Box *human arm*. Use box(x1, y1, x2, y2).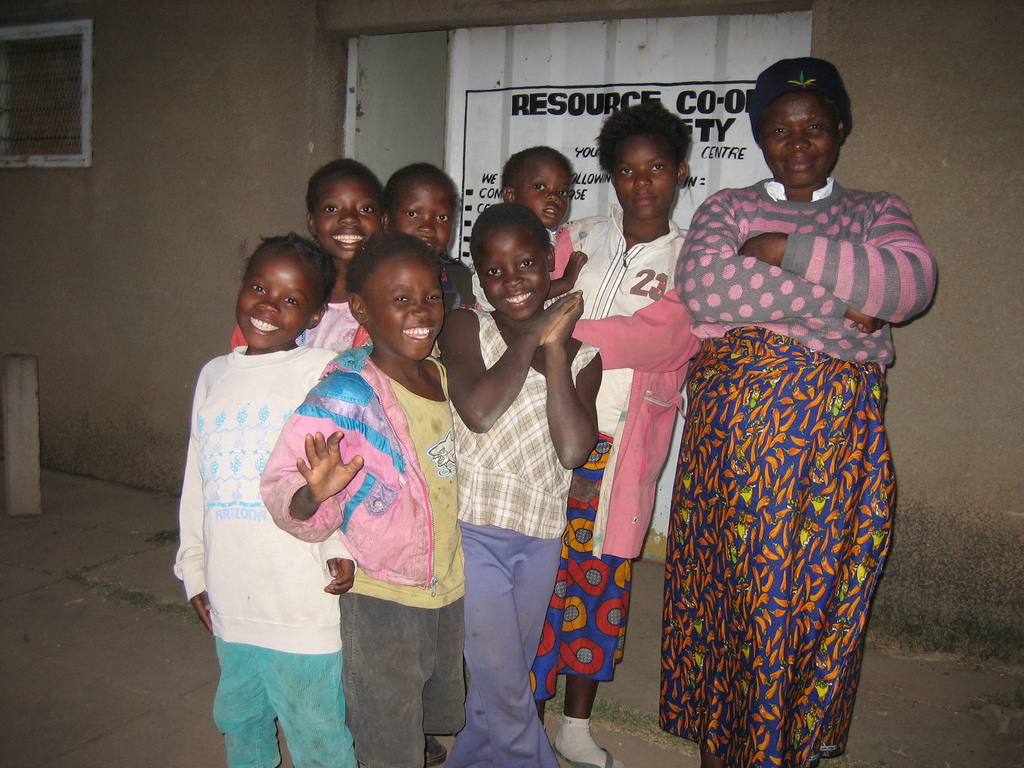
box(319, 522, 361, 600).
